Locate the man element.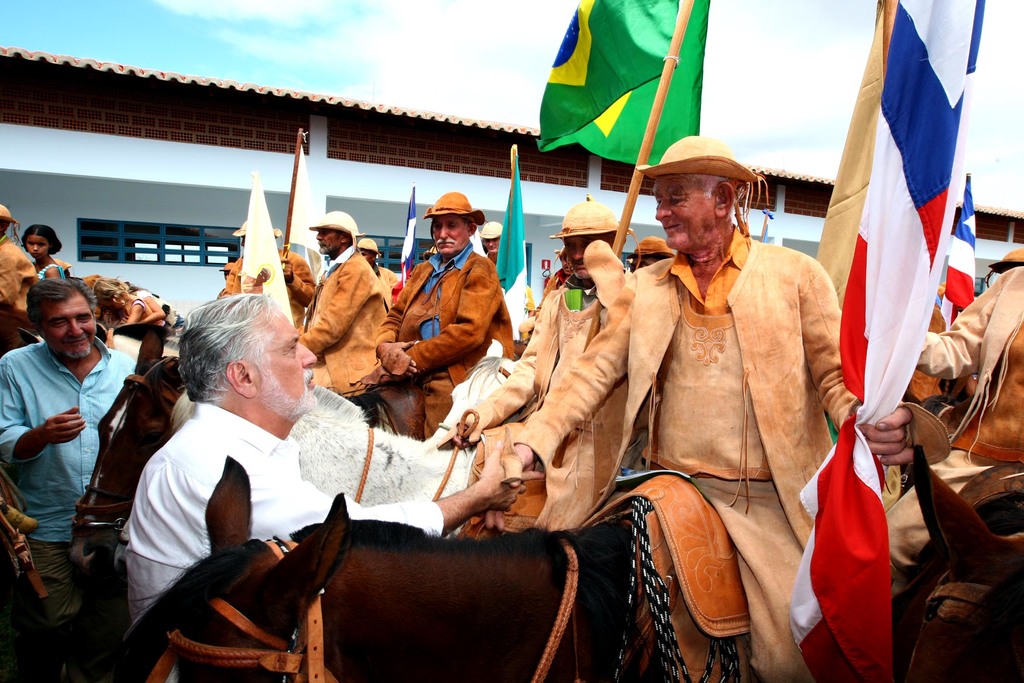
Element bbox: 298,210,388,394.
